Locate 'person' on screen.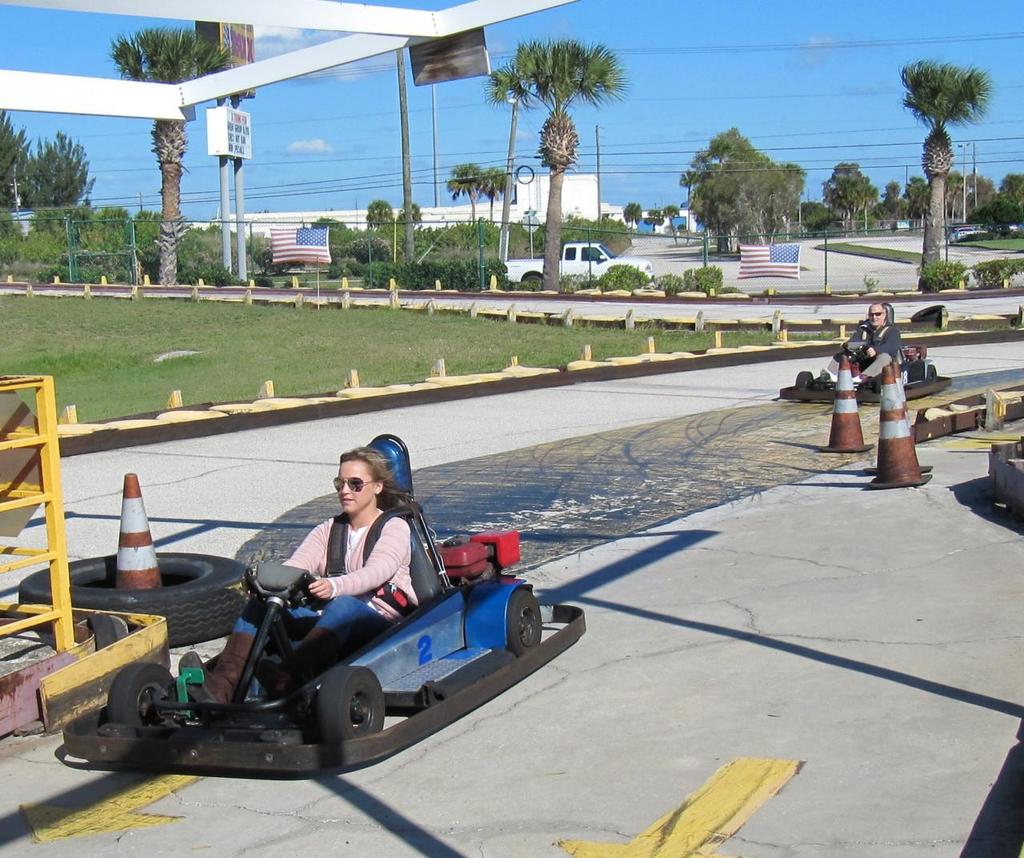
On screen at rect(178, 447, 418, 721).
